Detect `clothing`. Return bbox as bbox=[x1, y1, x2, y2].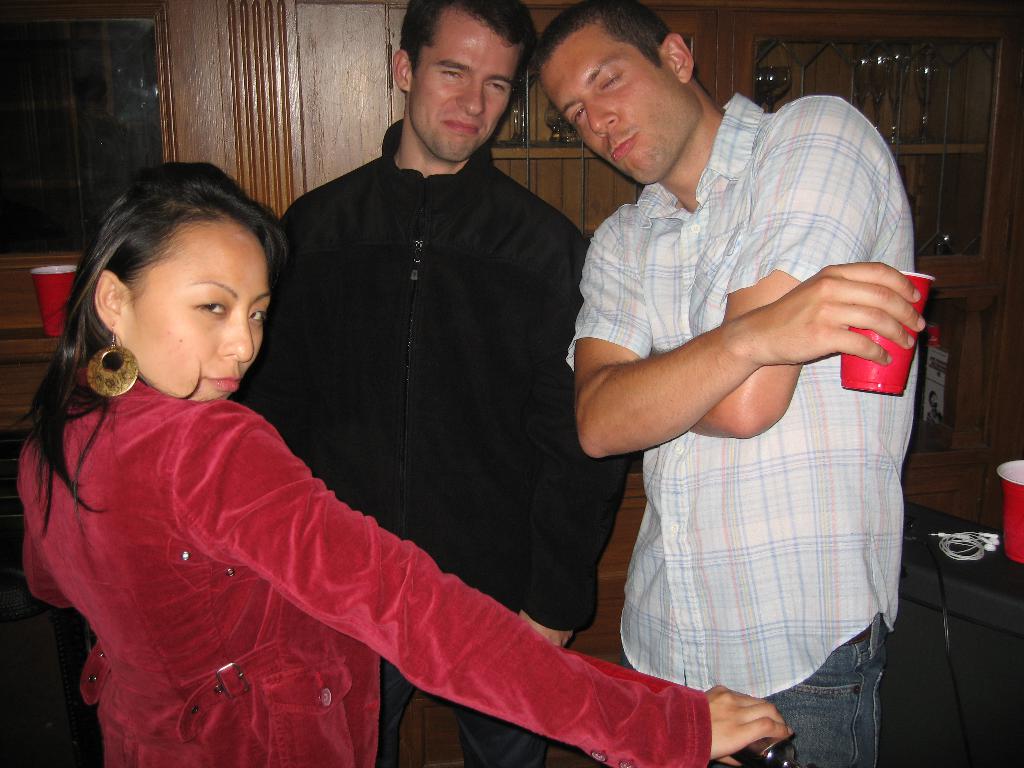
bbox=[22, 377, 711, 767].
